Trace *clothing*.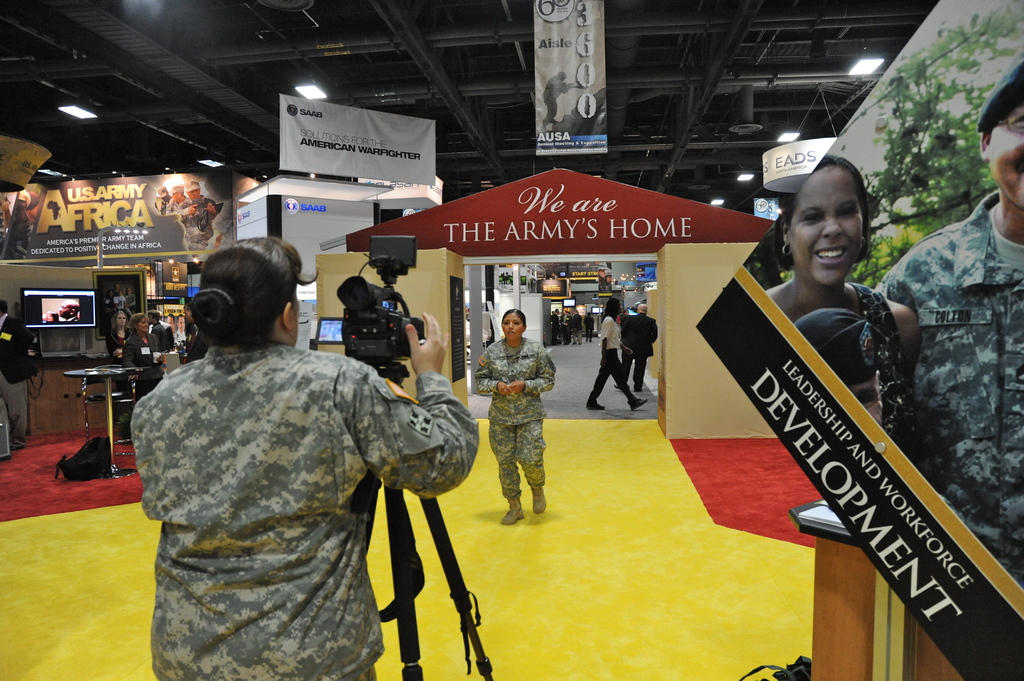
Traced to [left=624, top=318, right=657, bottom=389].
